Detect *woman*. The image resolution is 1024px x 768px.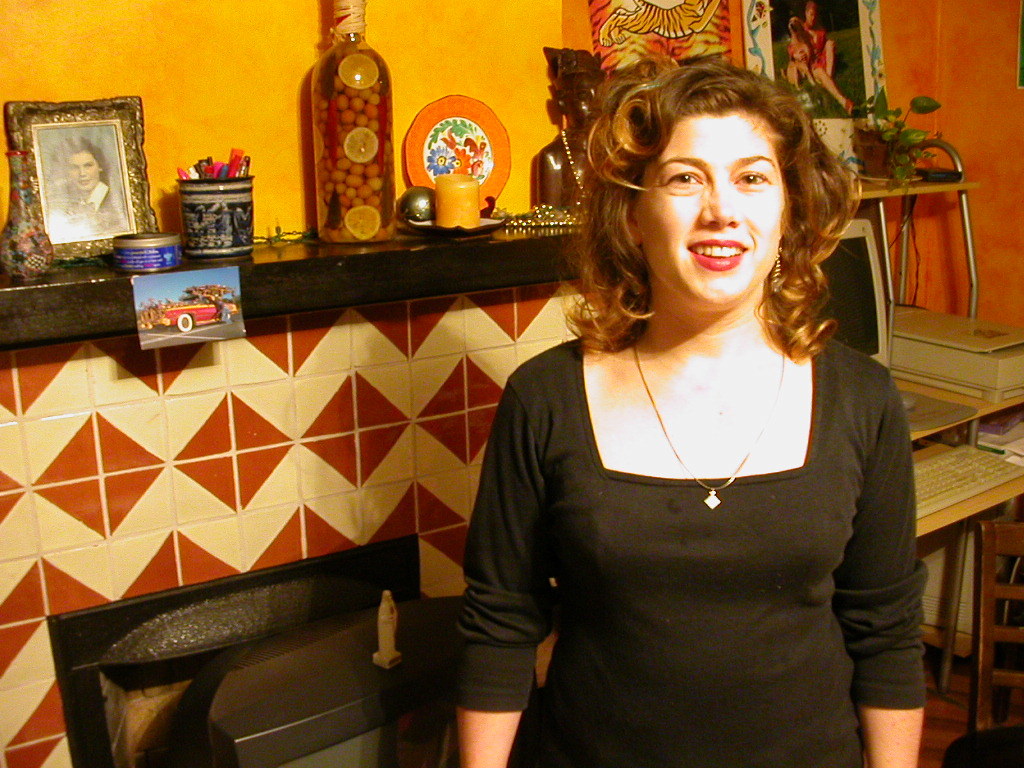
region(452, 40, 922, 763).
